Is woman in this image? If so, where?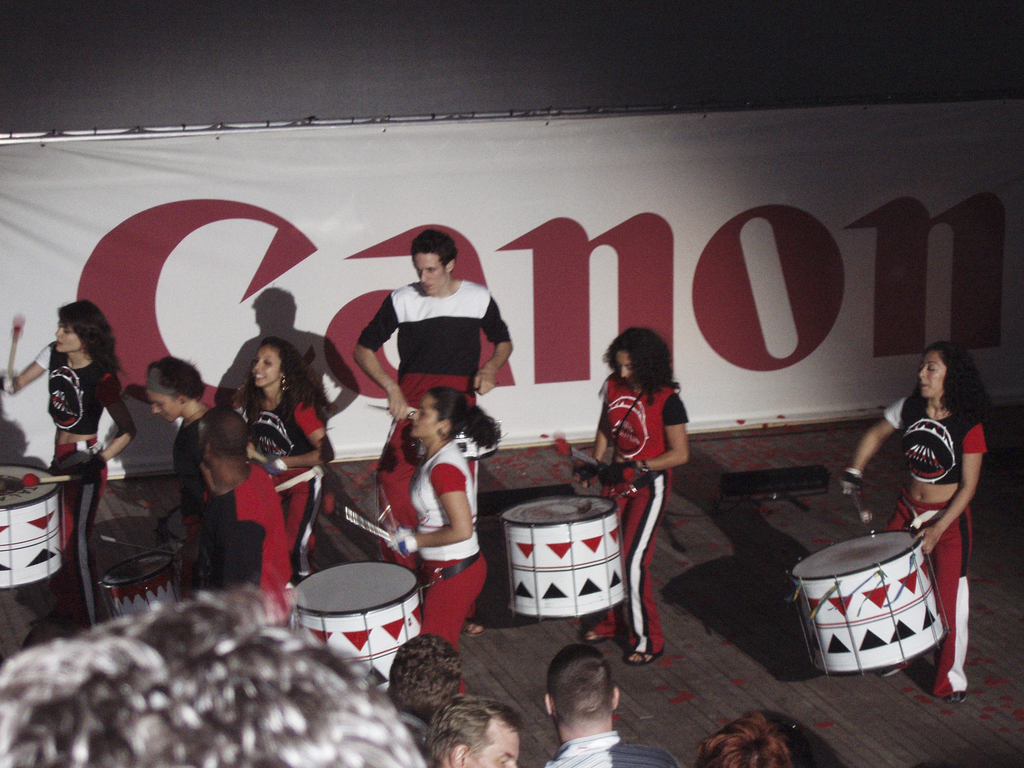
Yes, at detection(9, 302, 133, 640).
